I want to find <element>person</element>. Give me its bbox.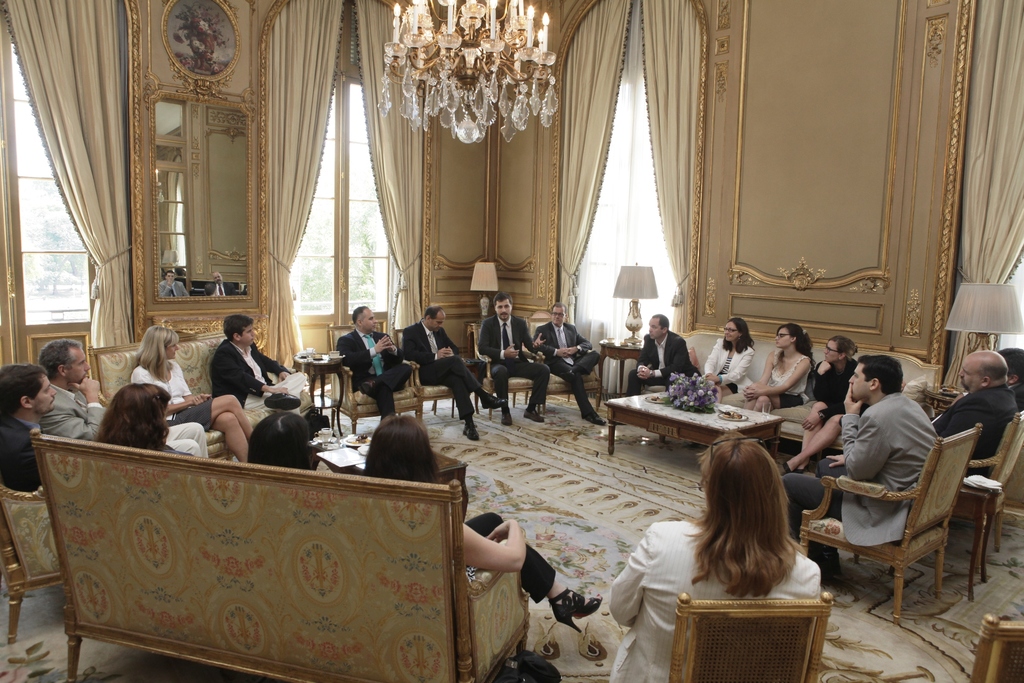
244/414/326/470.
